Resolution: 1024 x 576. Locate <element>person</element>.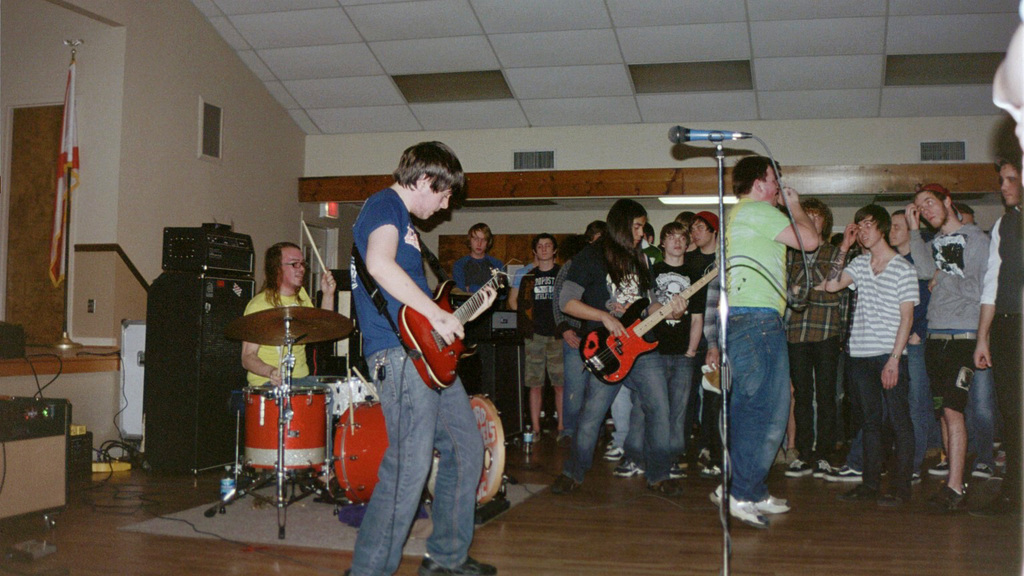
(left=609, top=227, right=707, bottom=479).
